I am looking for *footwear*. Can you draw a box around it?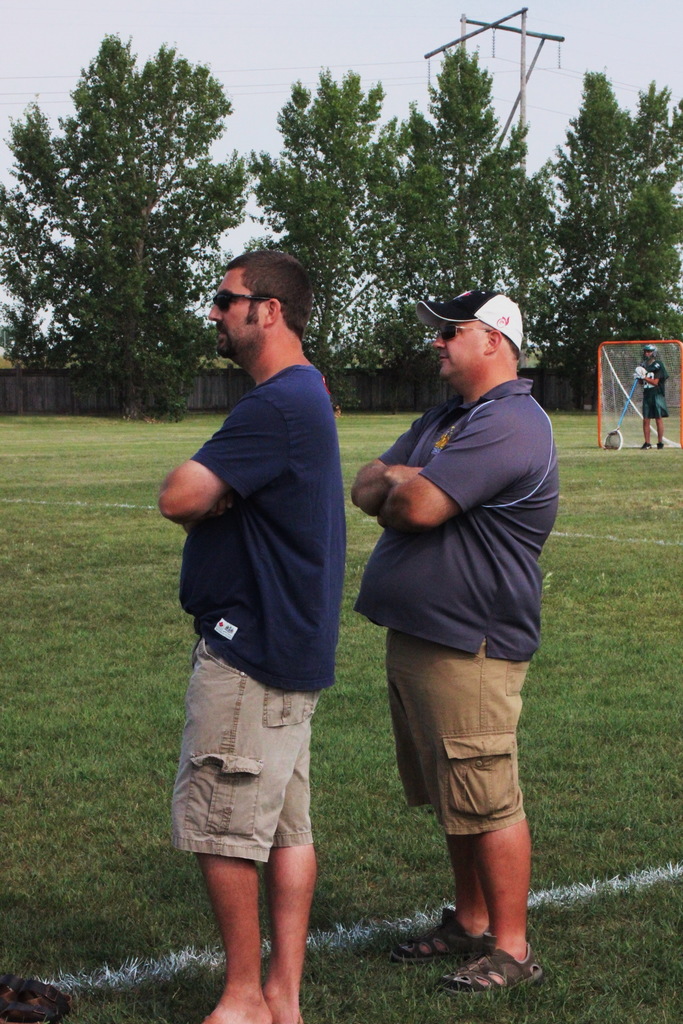
Sure, the bounding box is [4,980,71,1023].
